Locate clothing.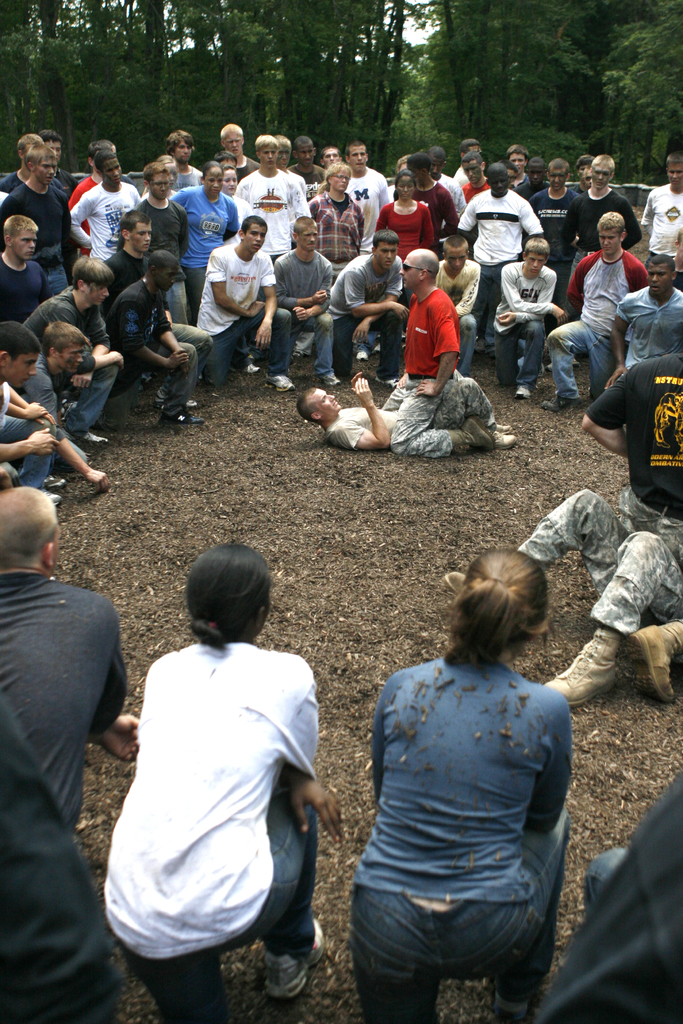
Bounding box: box=[26, 356, 70, 440].
